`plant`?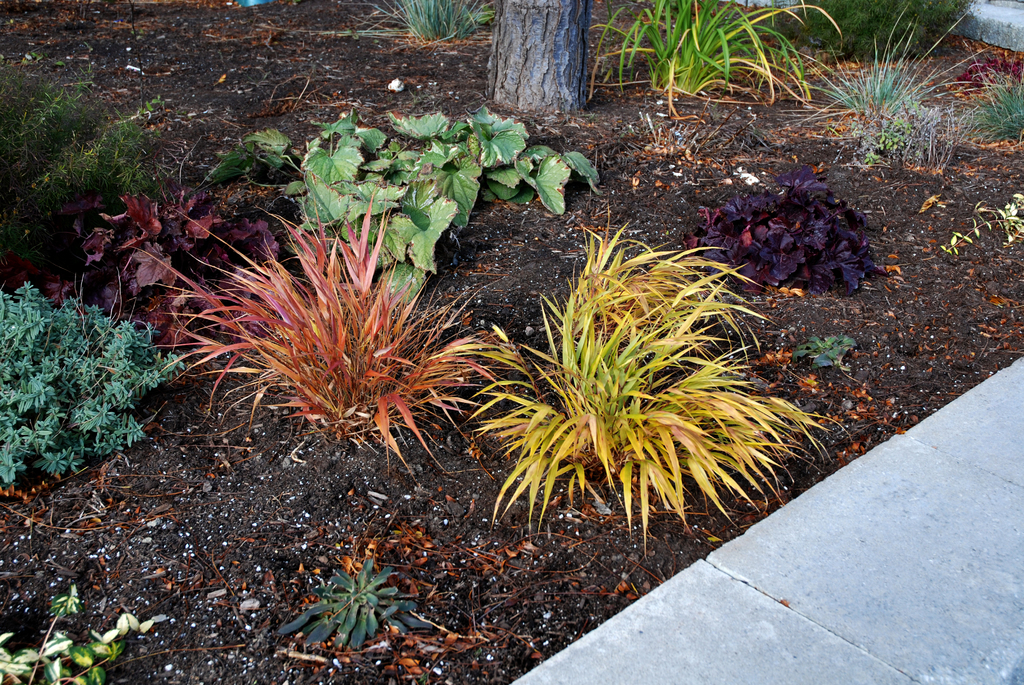
bbox=[314, 0, 499, 49]
